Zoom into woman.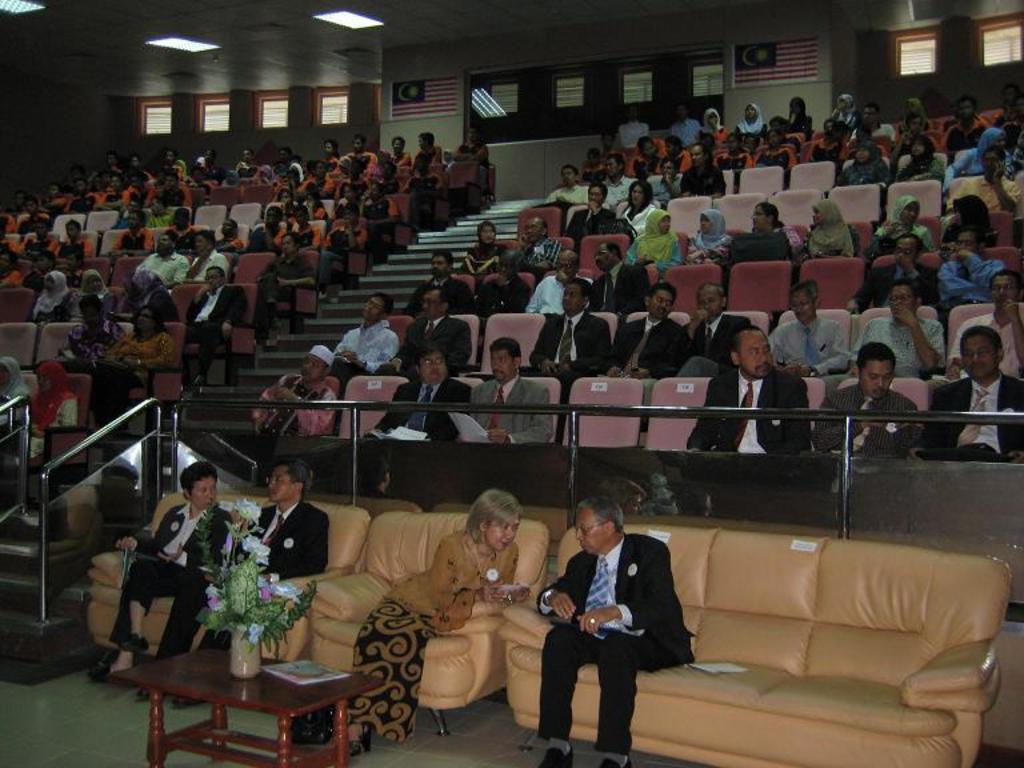
Zoom target: [left=604, top=181, right=653, bottom=235].
